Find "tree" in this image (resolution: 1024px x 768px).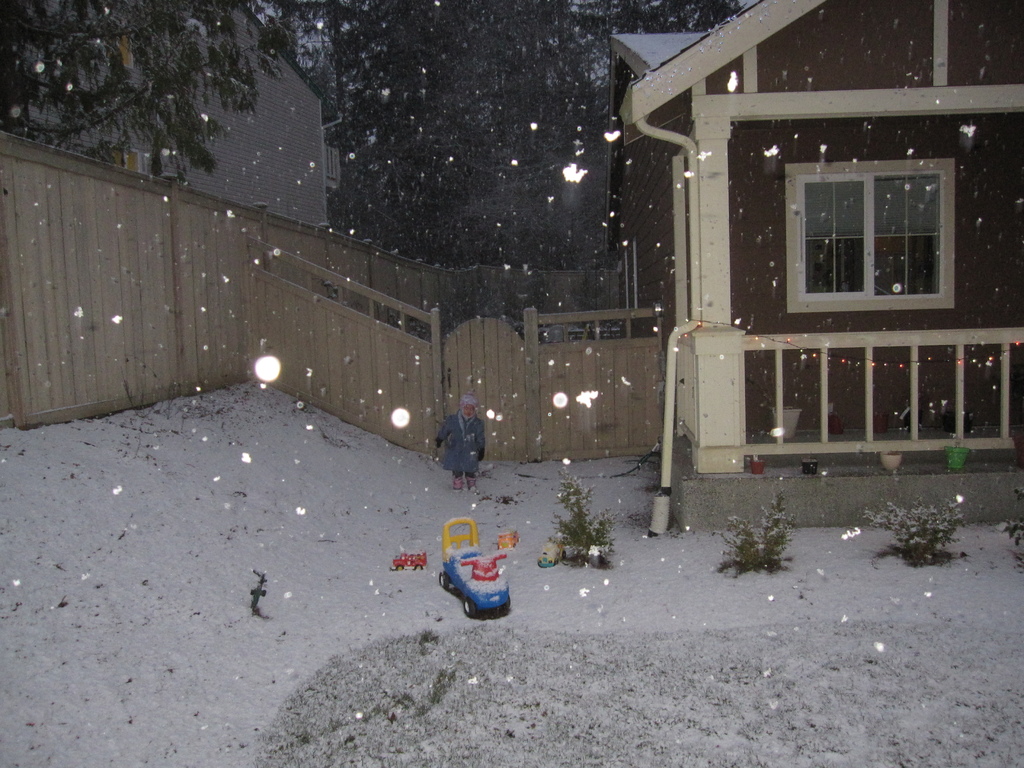
select_region(991, 492, 1023, 570).
